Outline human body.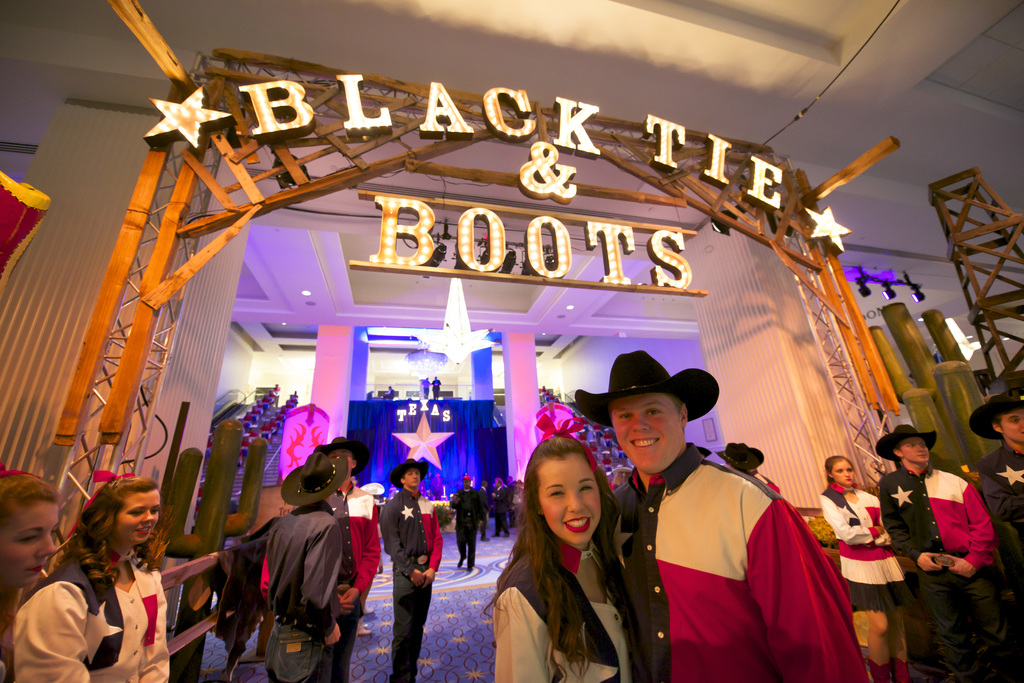
Outline: [x1=819, y1=482, x2=909, y2=682].
